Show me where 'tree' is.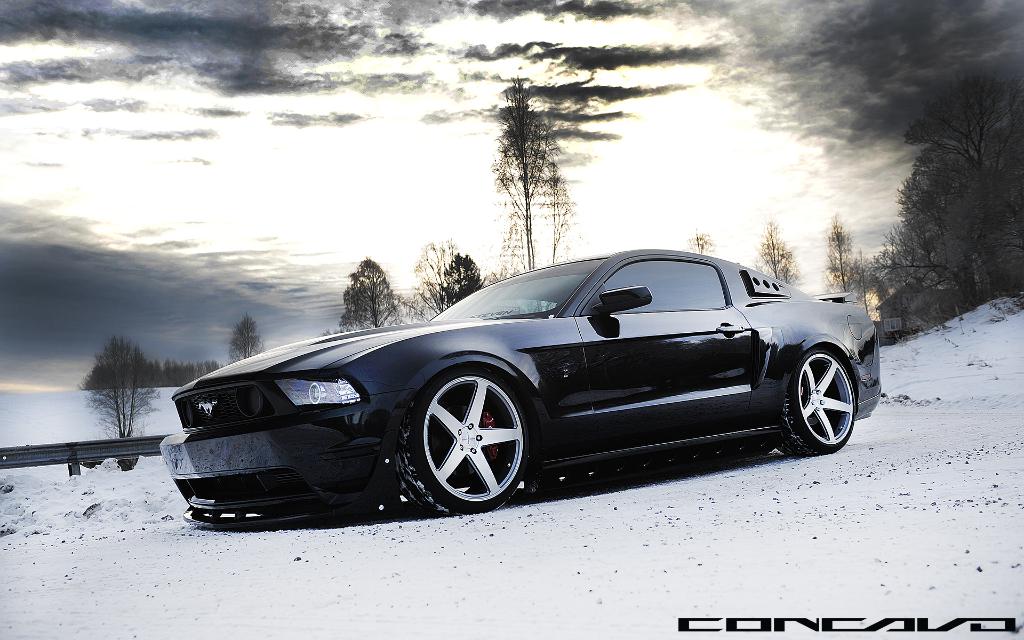
'tree' is at {"left": 417, "top": 240, "right": 465, "bottom": 321}.
